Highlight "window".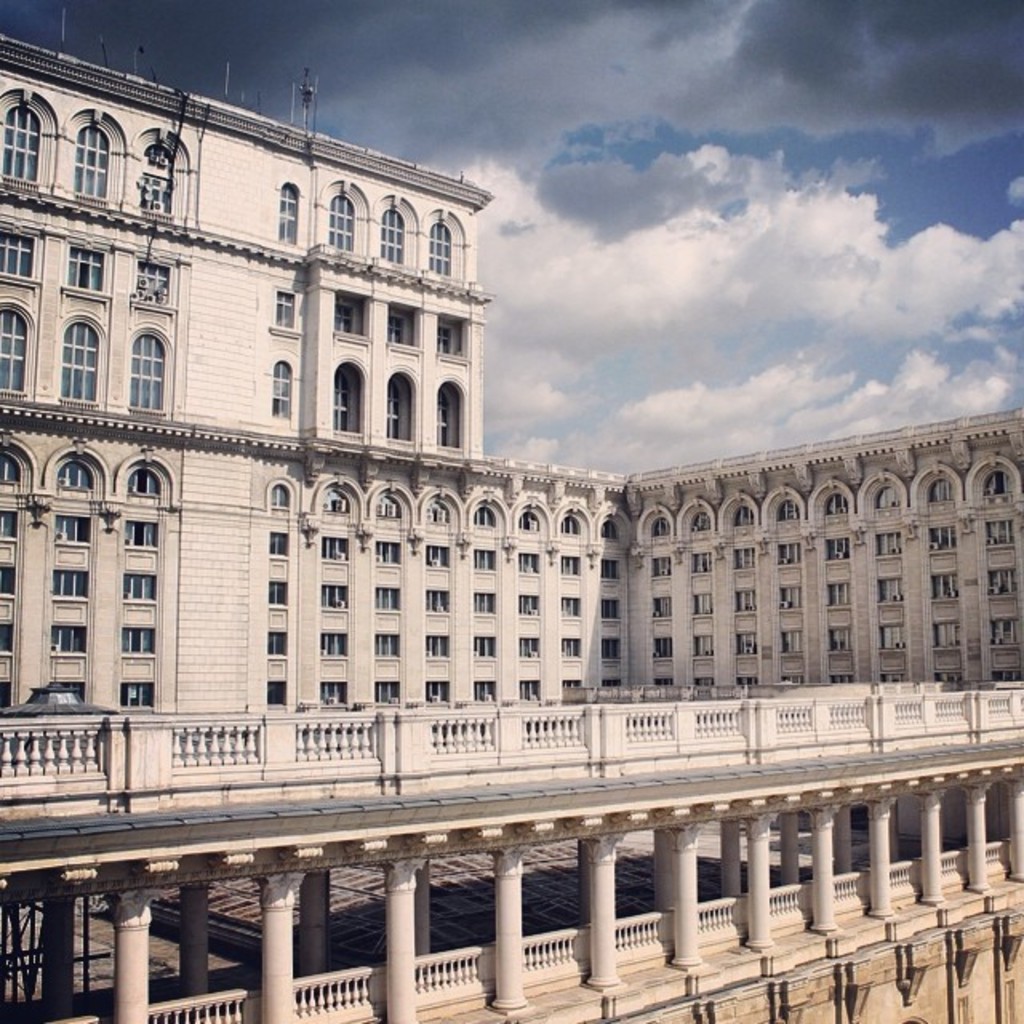
Highlighted region: left=563, top=642, right=581, bottom=656.
